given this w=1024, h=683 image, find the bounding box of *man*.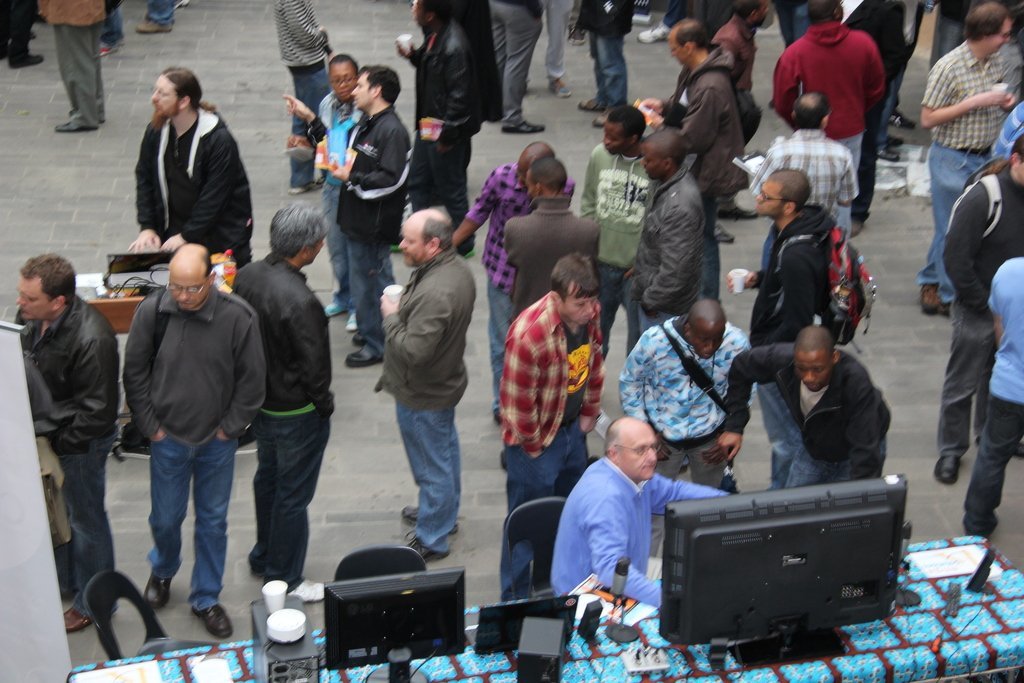
region(233, 203, 335, 599).
